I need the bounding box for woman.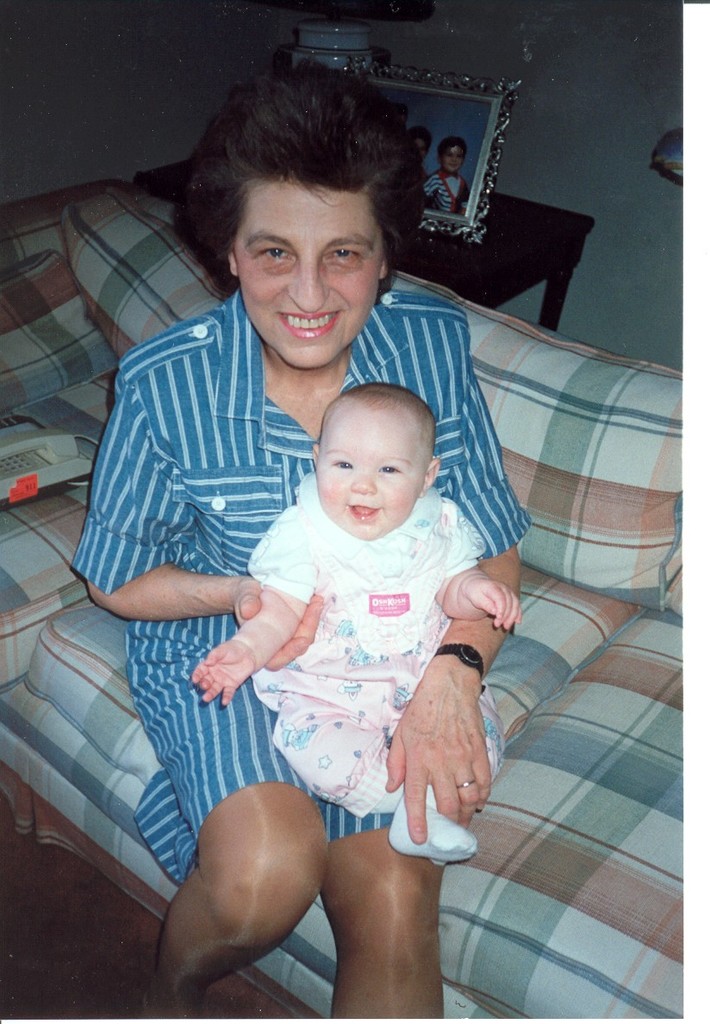
Here it is: bbox(171, 262, 508, 1007).
